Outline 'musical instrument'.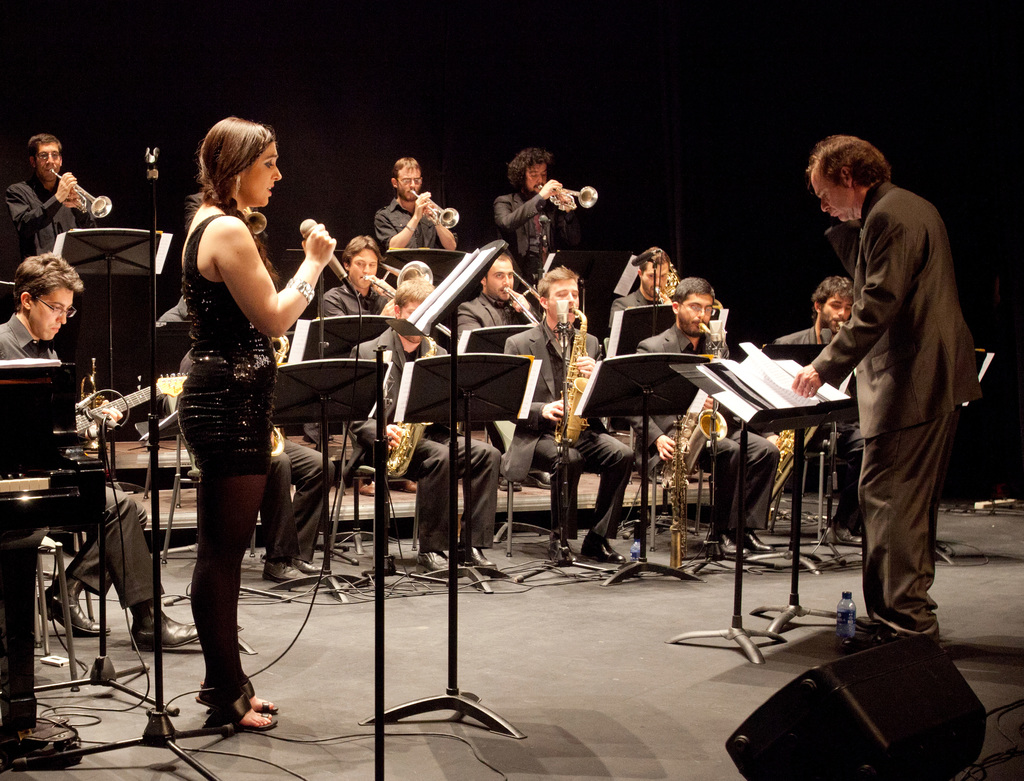
Outline: (665, 409, 682, 568).
